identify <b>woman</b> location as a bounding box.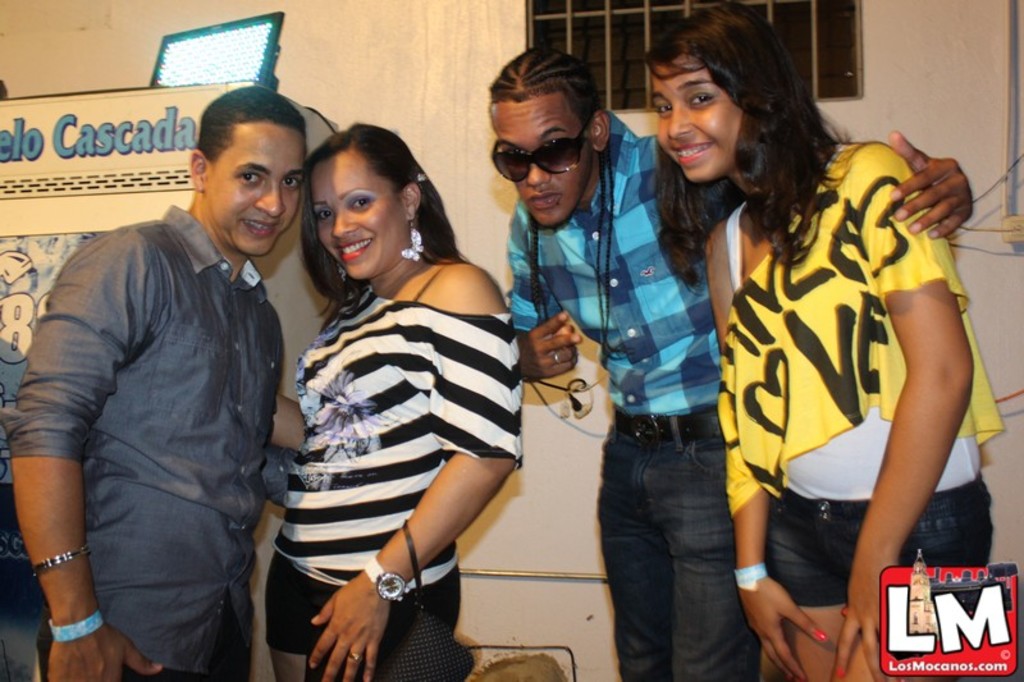
256, 118, 534, 665.
